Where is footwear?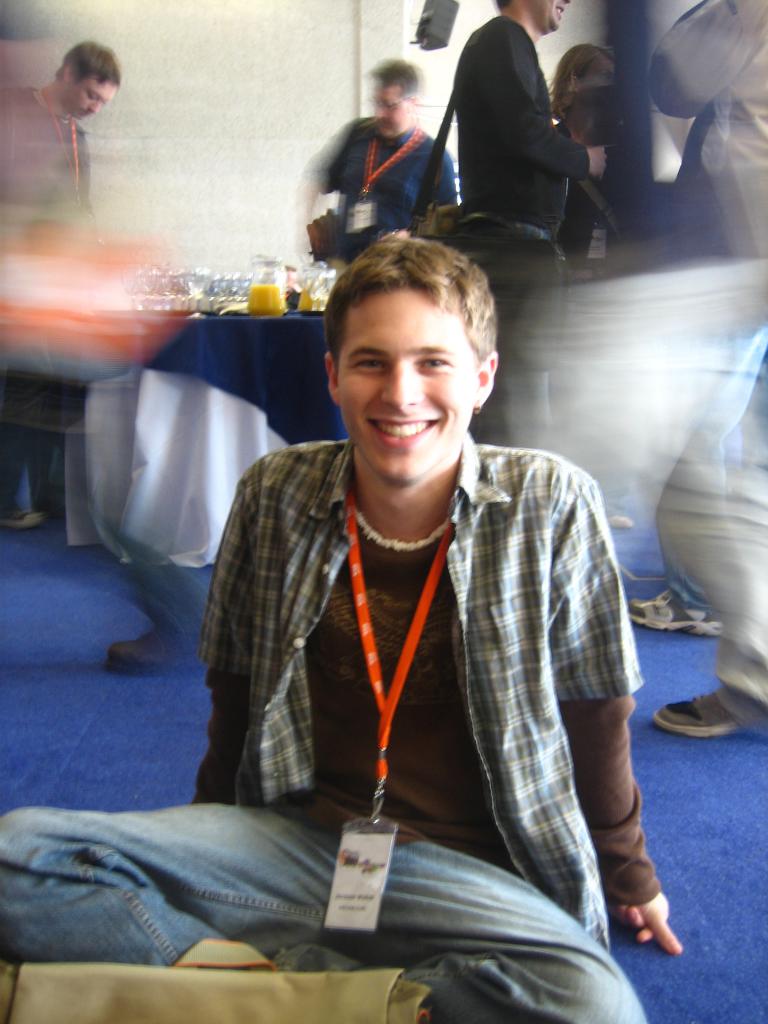
[x1=152, y1=627, x2=209, y2=669].
